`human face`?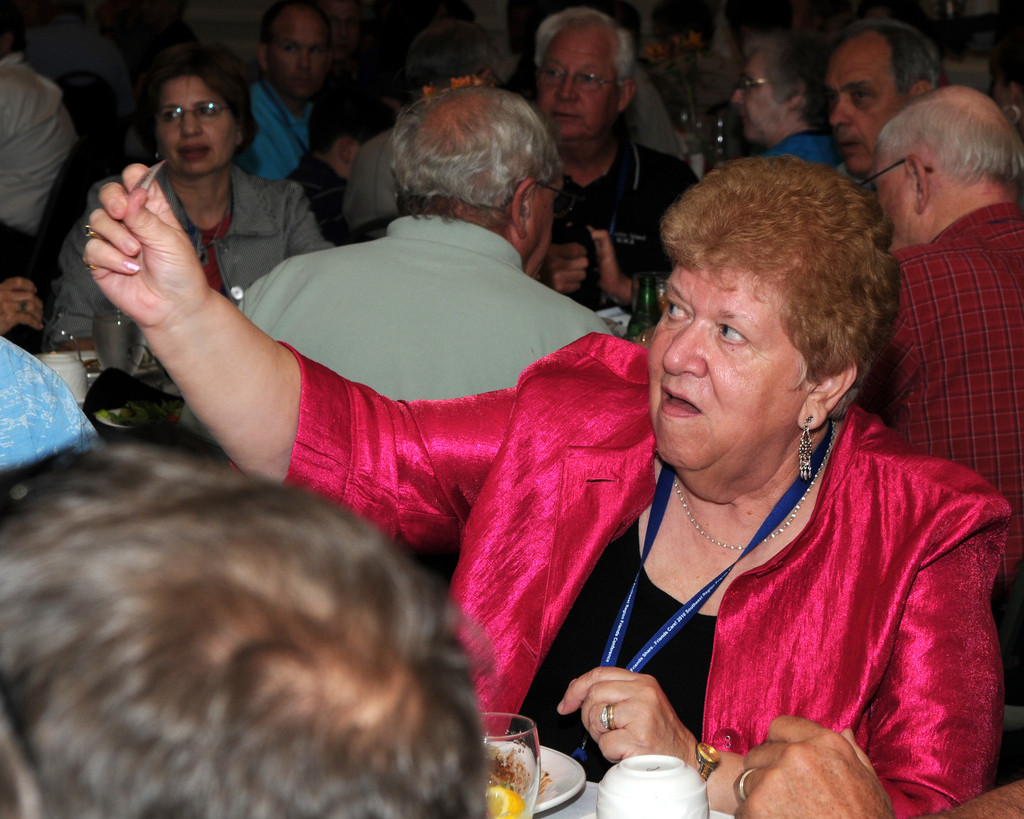
{"x1": 730, "y1": 46, "x2": 785, "y2": 141}
